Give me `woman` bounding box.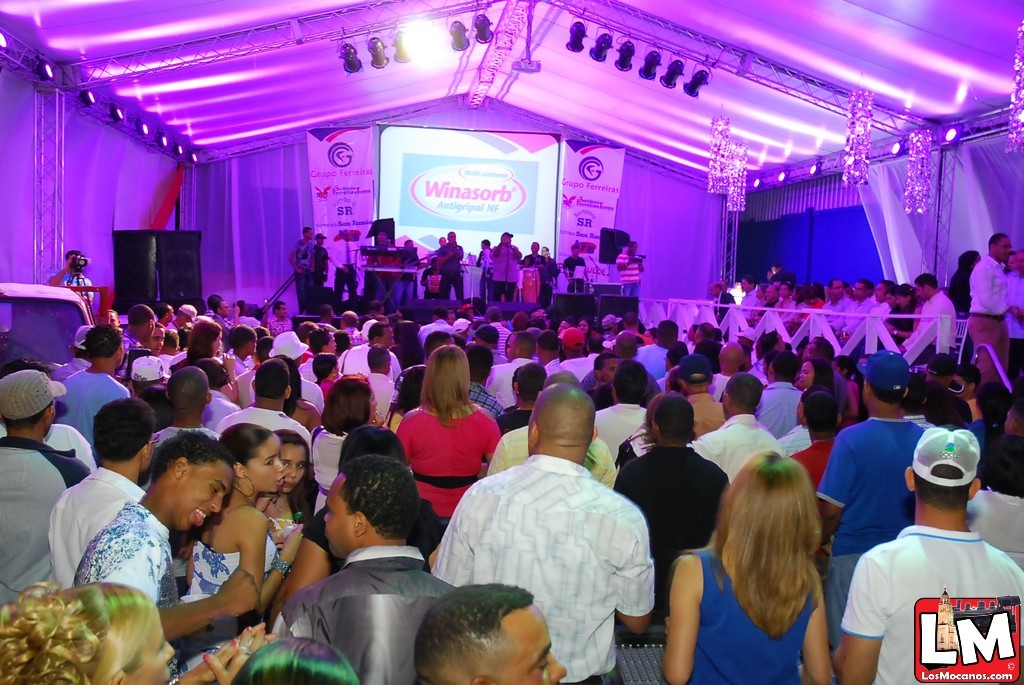
(173, 423, 312, 678).
